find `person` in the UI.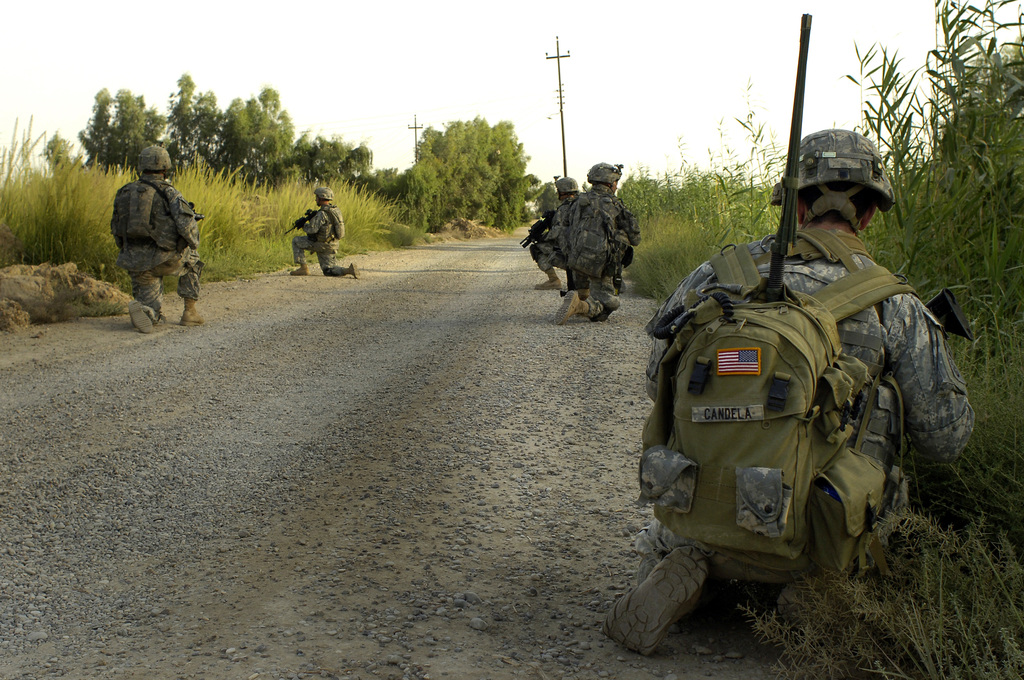
UI element at (left=107, top=147, right=193, bottom=336).
